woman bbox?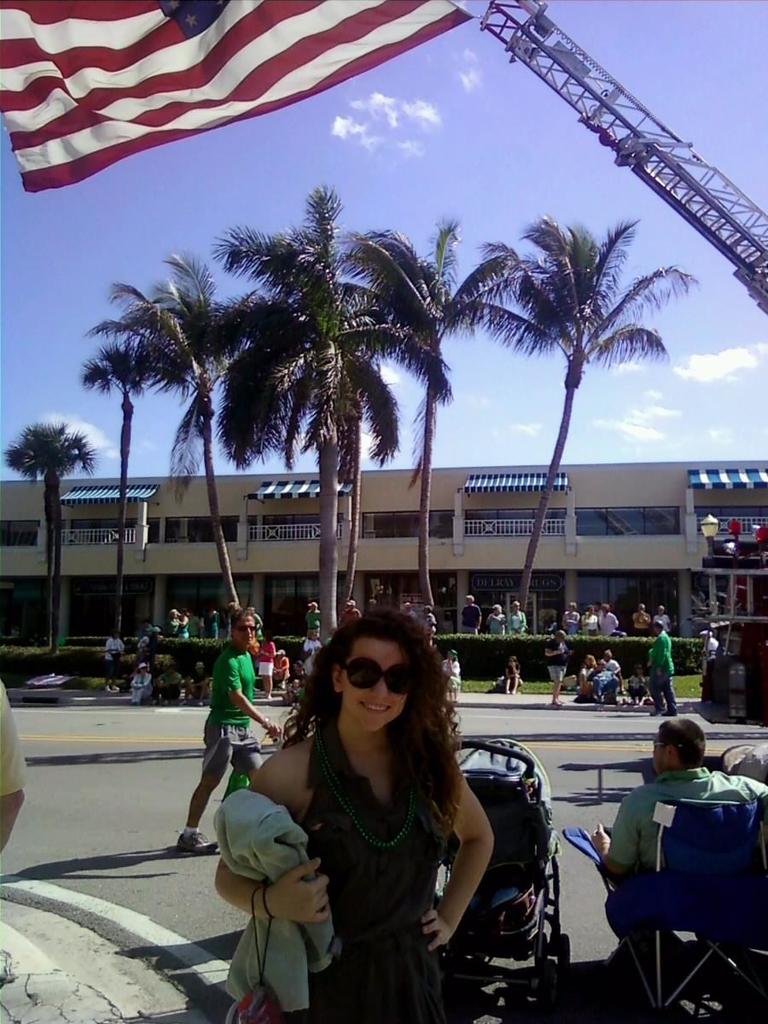
rect(560, 603, 579, 635)
